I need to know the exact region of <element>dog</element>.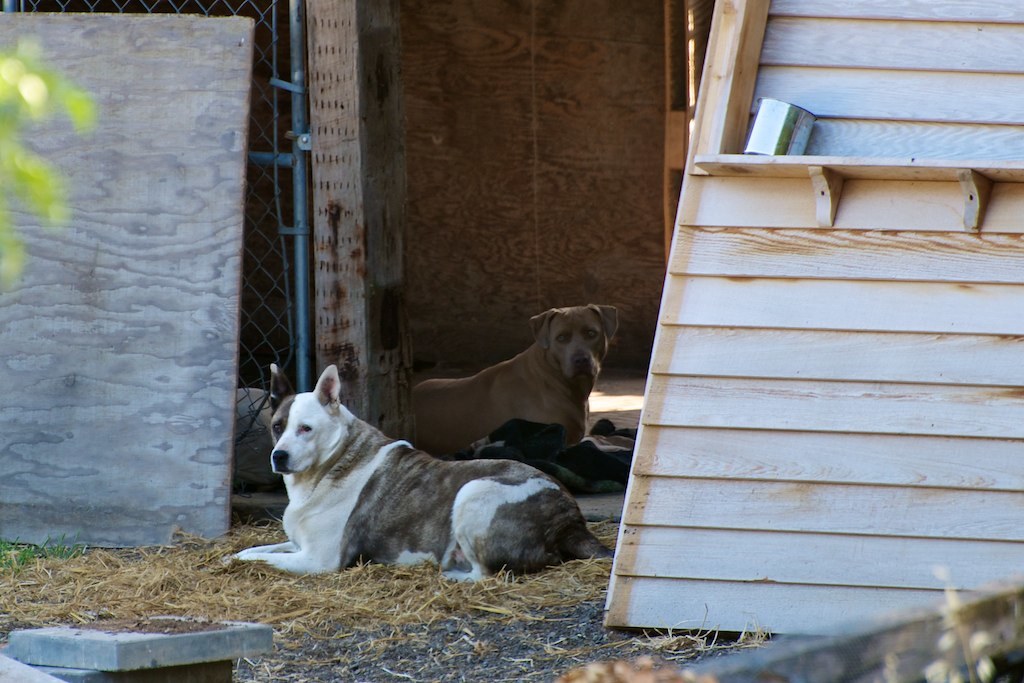
Region: 465/416/640/485.
